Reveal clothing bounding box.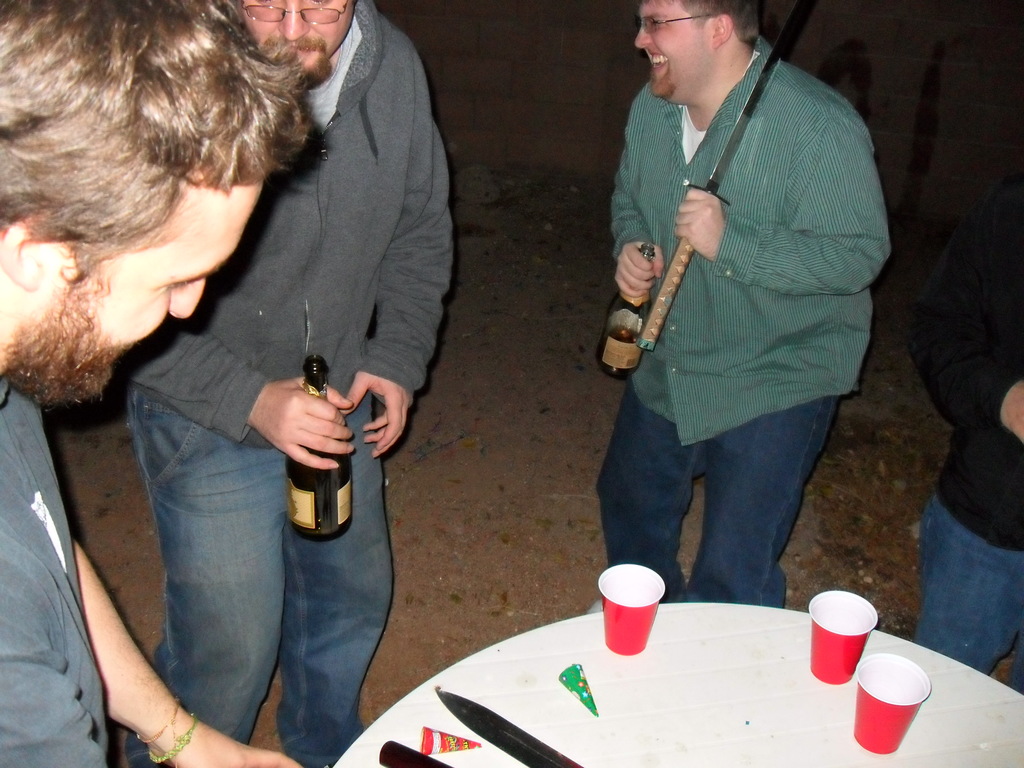
Revealed: BBox(906, 178, 1023, 560).
